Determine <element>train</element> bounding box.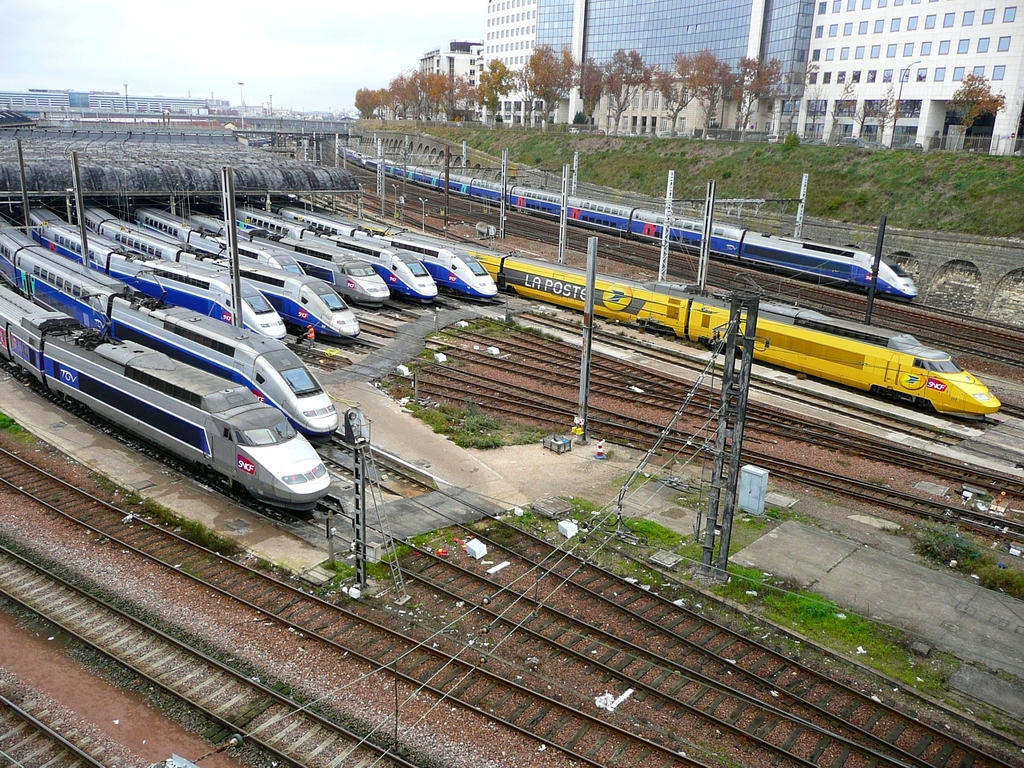
Determined: box(0, 217, 338, 437).
